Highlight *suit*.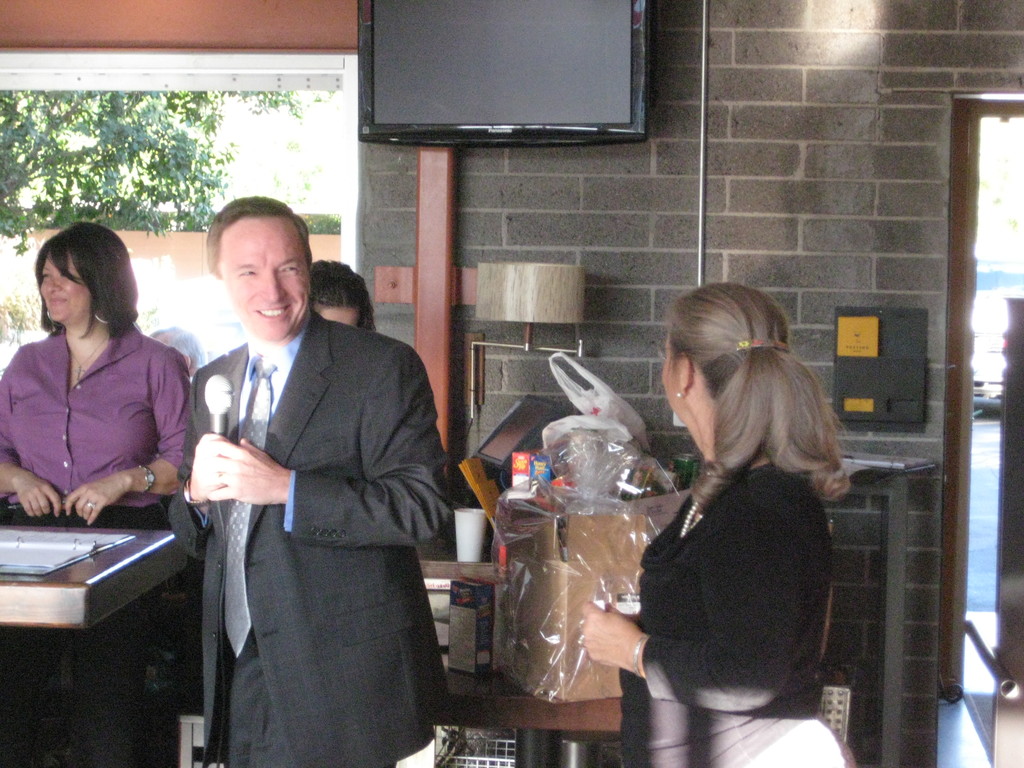
Highlighted region: bbox=[164, 232, 402, 712].
